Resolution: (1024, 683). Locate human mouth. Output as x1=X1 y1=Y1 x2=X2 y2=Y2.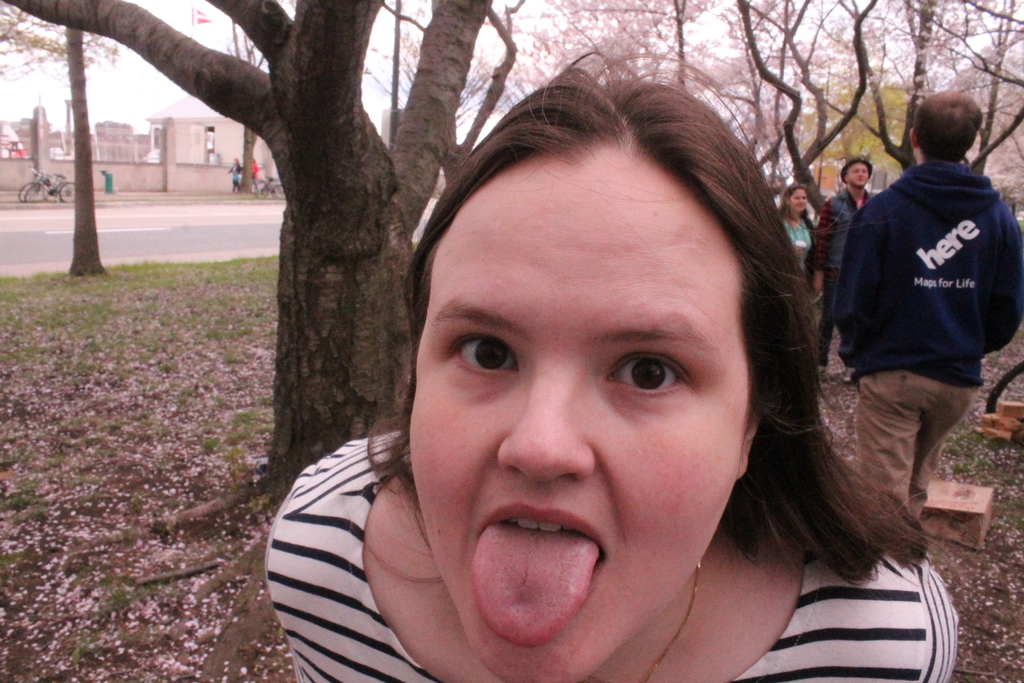
x1=796 y1=205 x2=806 y2=210.
